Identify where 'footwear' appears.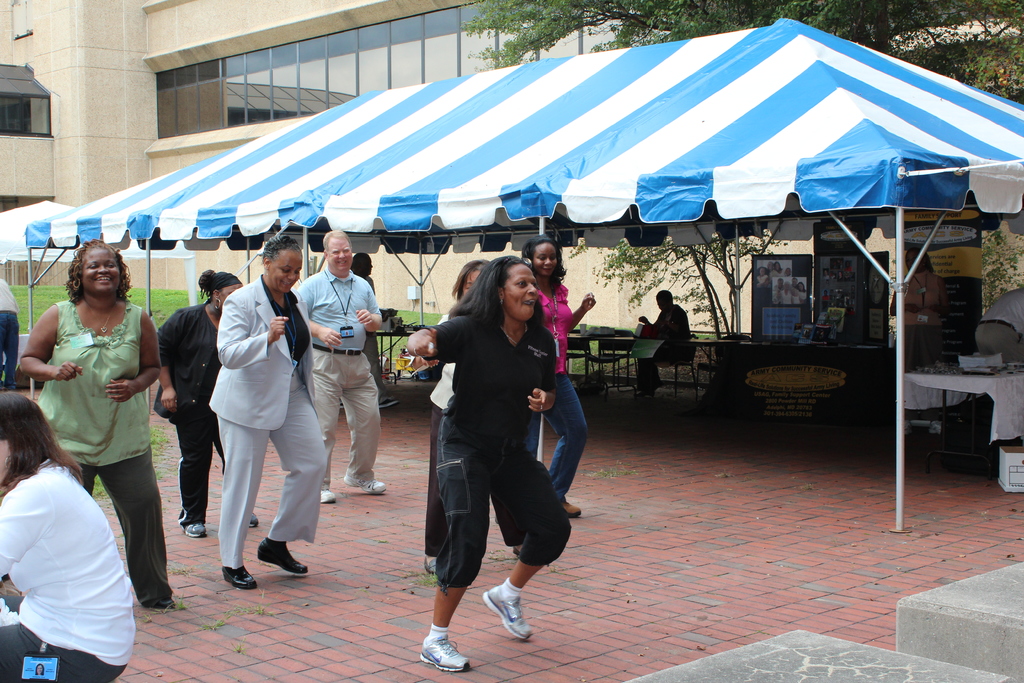
Appears at 318/489/336/503.
